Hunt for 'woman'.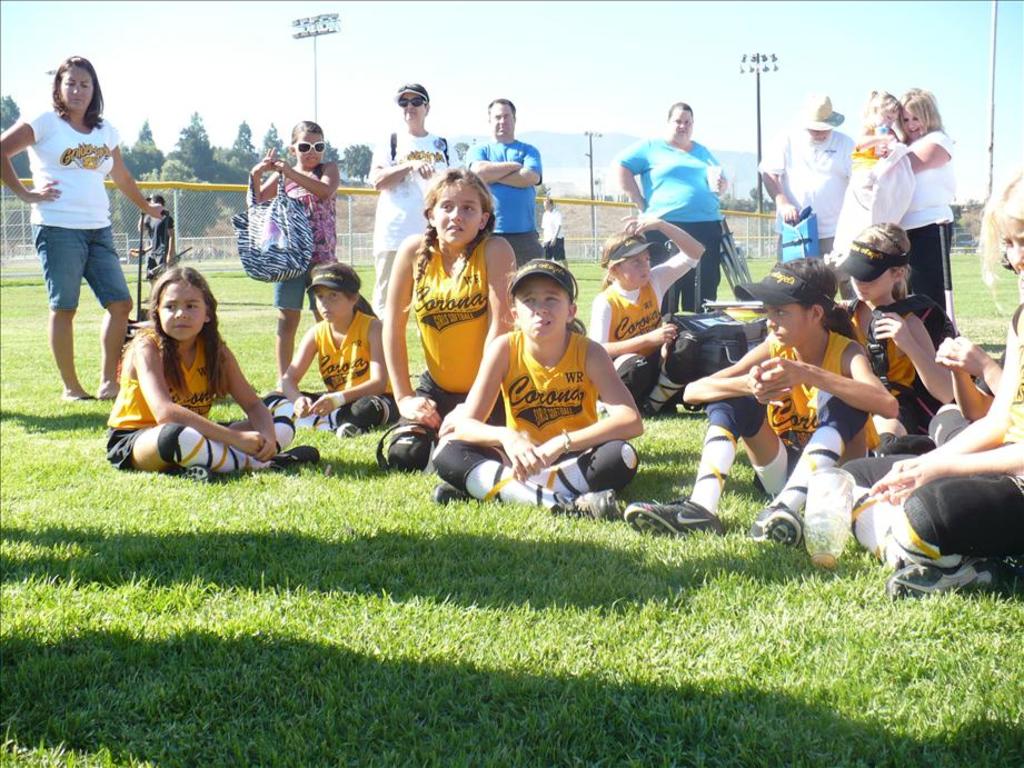
Hunted down at [9, 51, 157, 405].
